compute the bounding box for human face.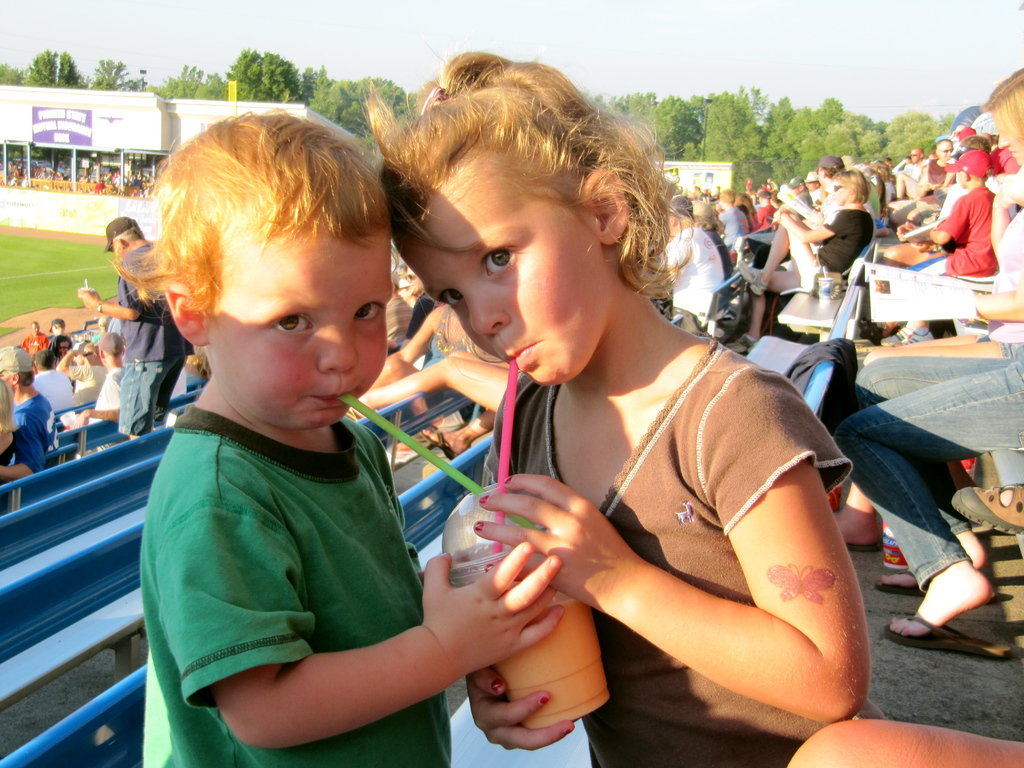
left=73, top=349, right=82, bottom=366.
